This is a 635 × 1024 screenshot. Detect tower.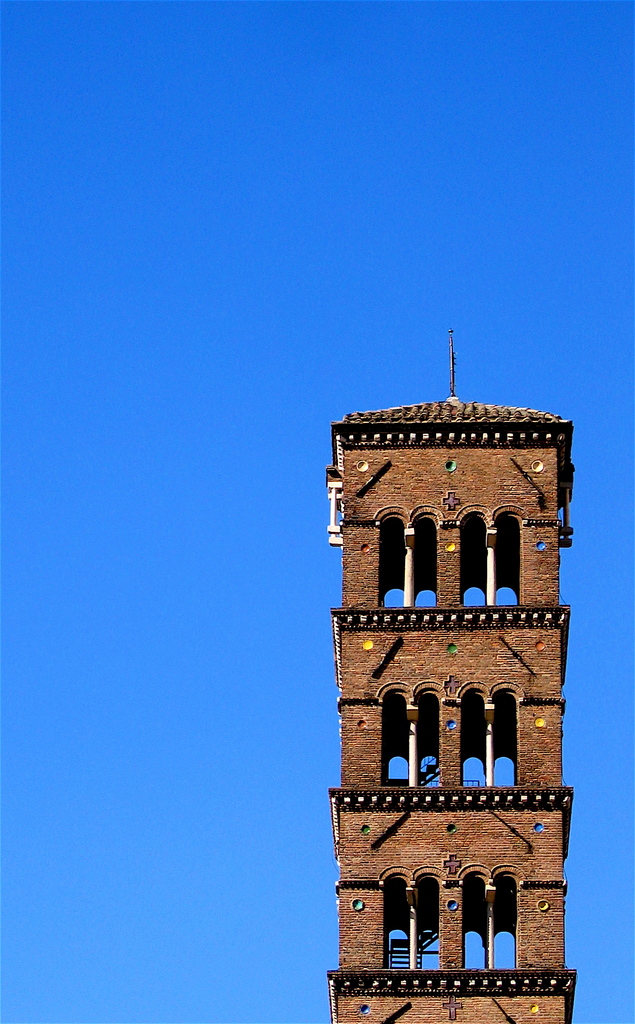
box(330, 340, 575, 920).
